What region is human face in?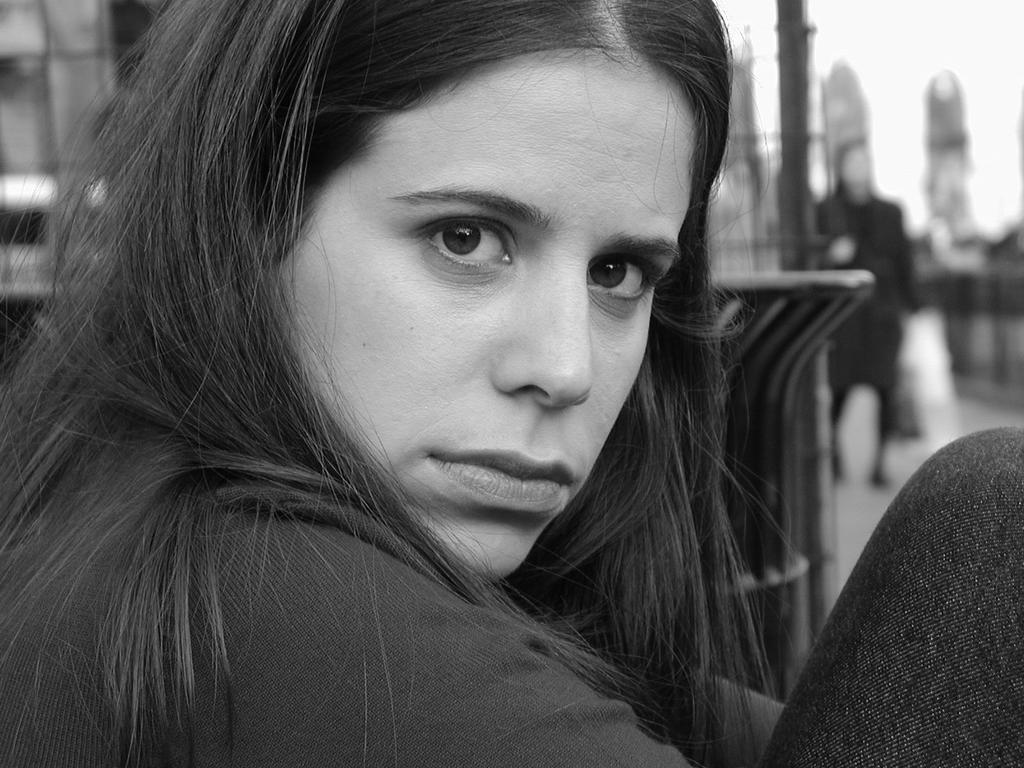
(275,55,697,577).
